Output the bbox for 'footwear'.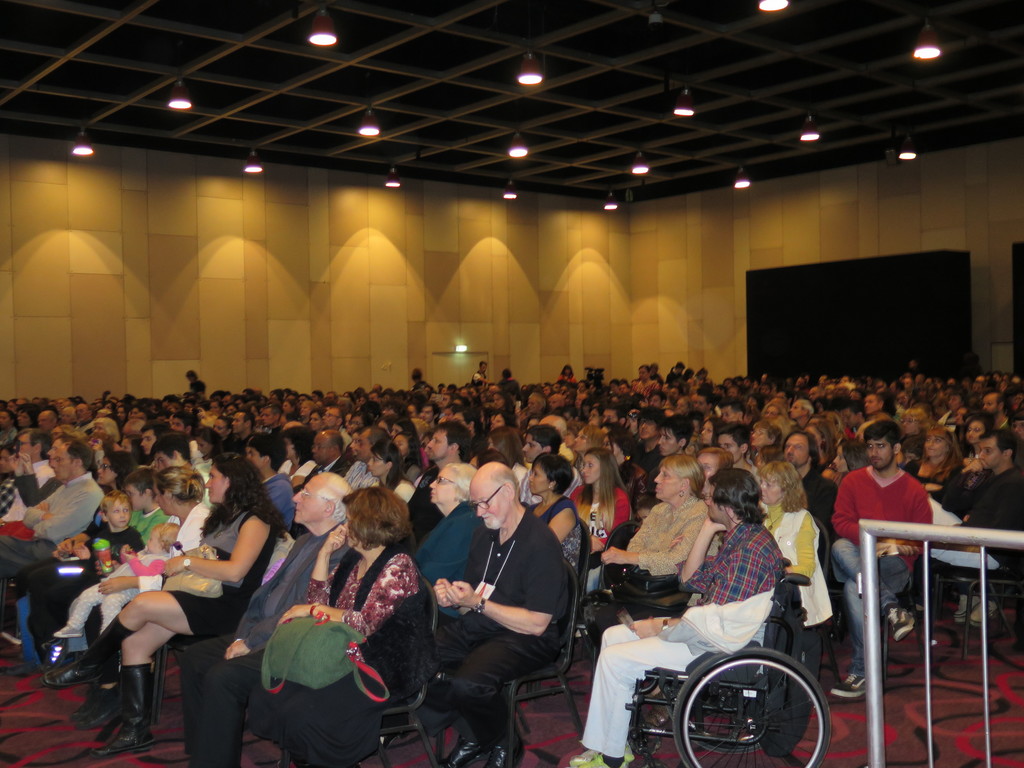
rect(569, 733, 636, 767).
